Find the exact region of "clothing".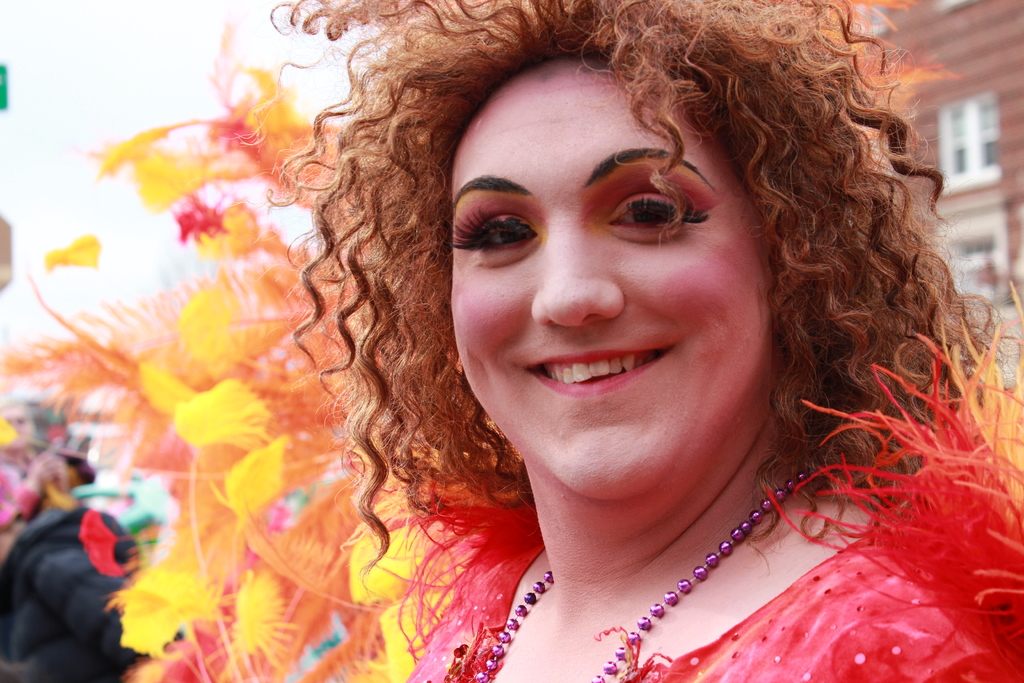
Exact region: (13, 462, 133, 666).
